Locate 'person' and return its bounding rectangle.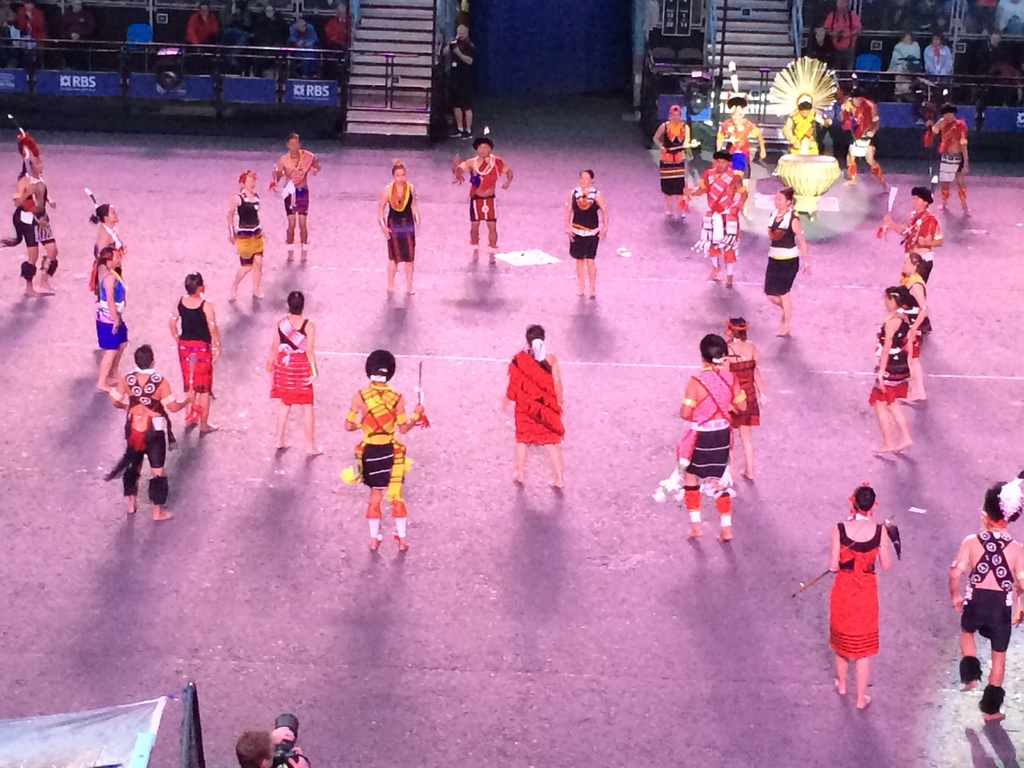
BBox(230, 166, 267, 307).
